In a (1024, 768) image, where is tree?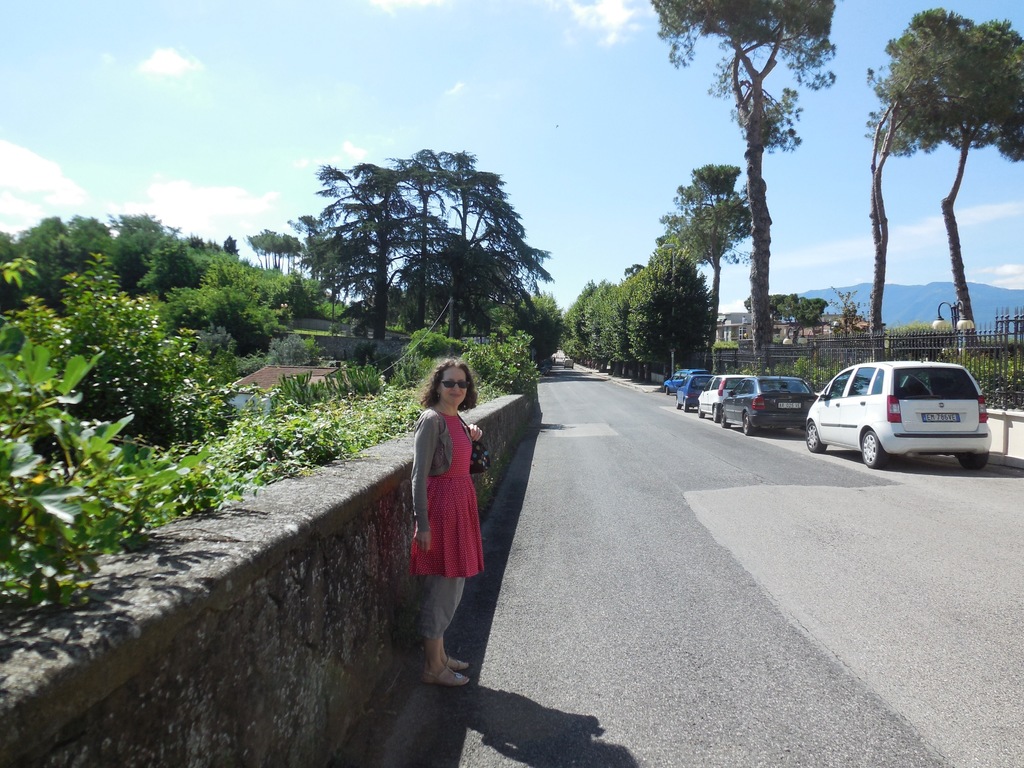
(929,20,1023,383).
